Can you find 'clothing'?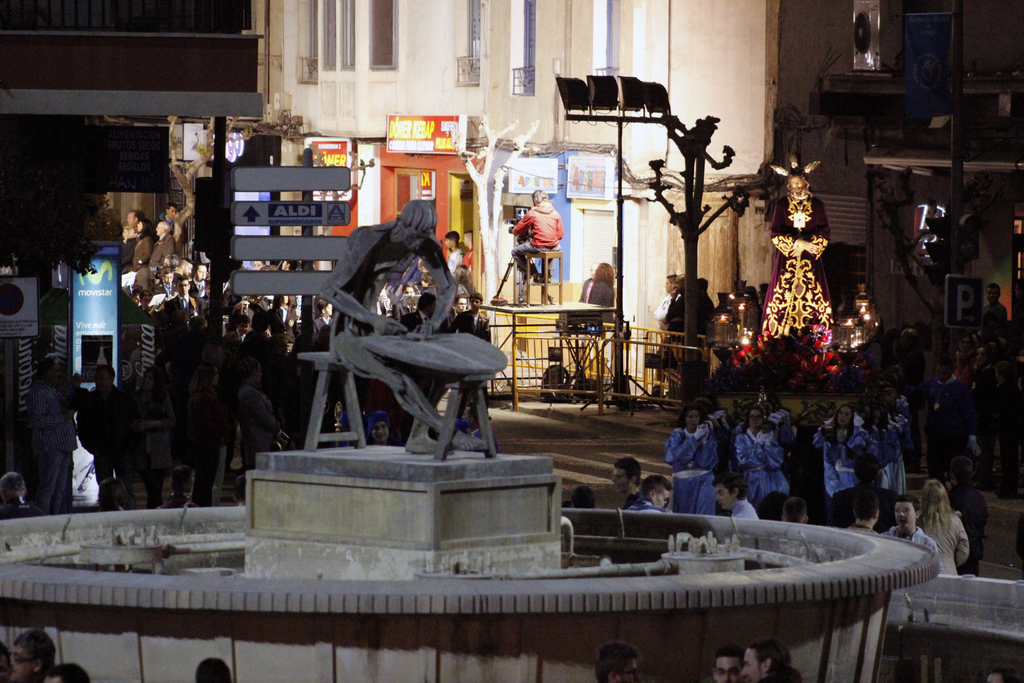
Yes, bounding box: (x1=938, y1=478, x2=986, y2=554).
